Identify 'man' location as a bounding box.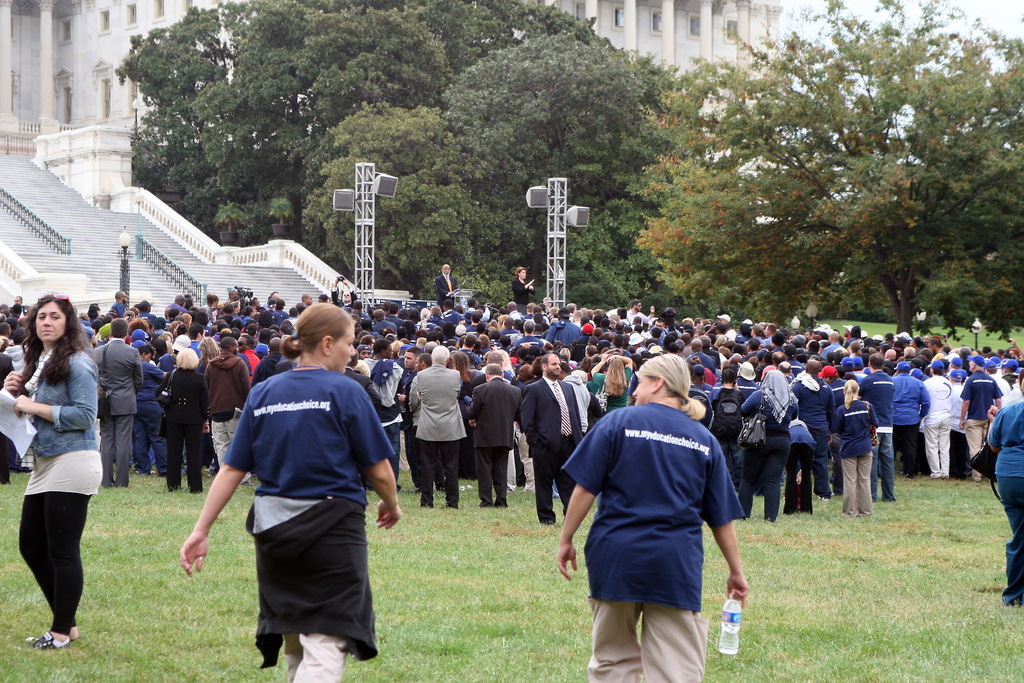
<region>717, 313, 729, 324</region>.
